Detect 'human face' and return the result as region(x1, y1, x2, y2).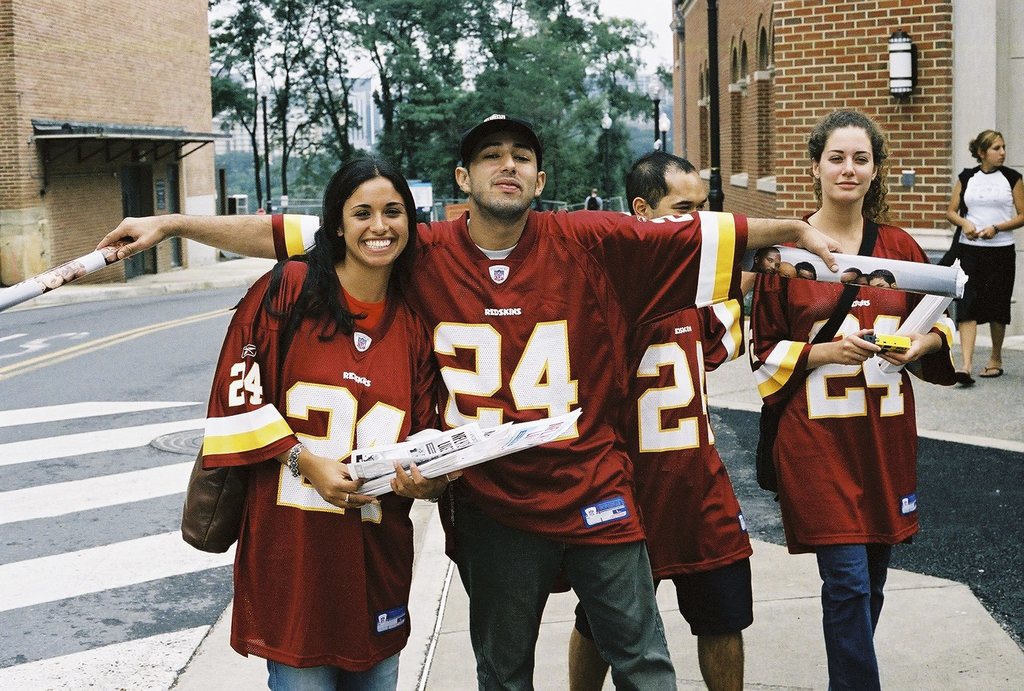
region(341, 176, 407, 265).
